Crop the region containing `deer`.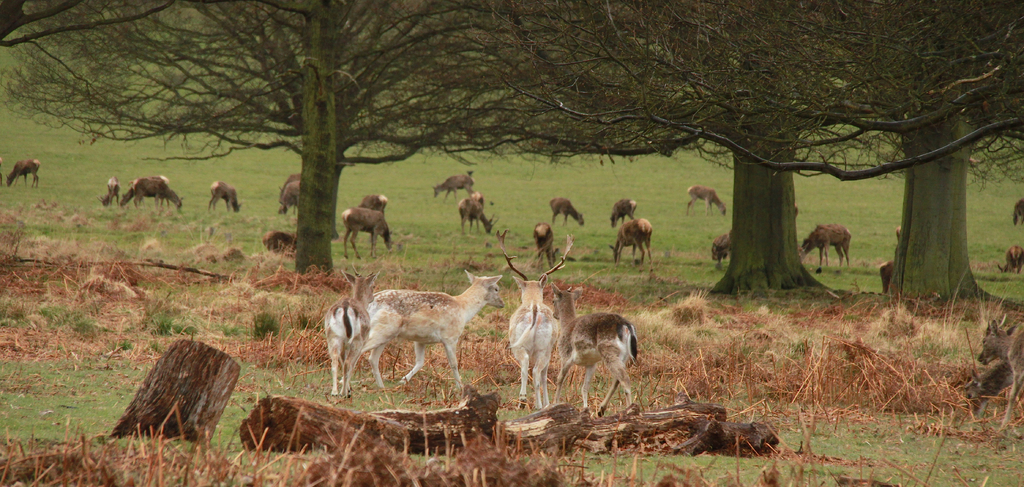
Crop region: detection(493, 231, 577, 409).
